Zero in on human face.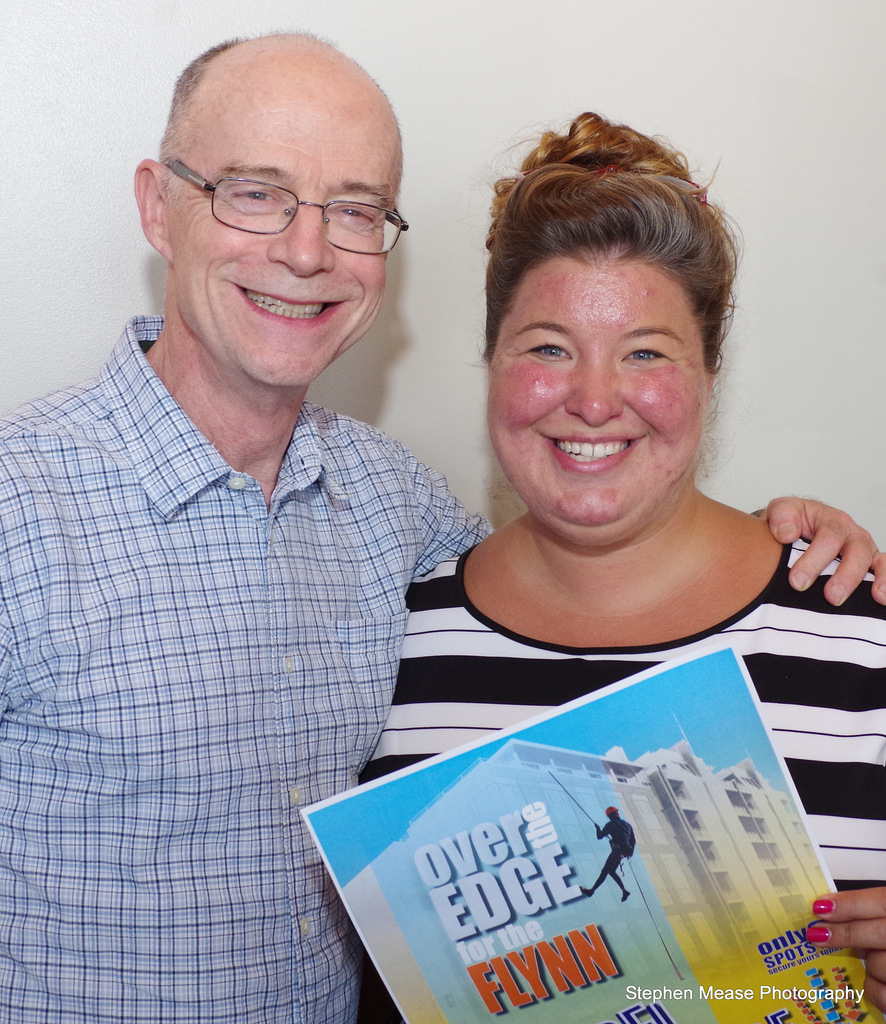
Zeroed in: (x1=493, y1=232, x2=717, y2=543).
